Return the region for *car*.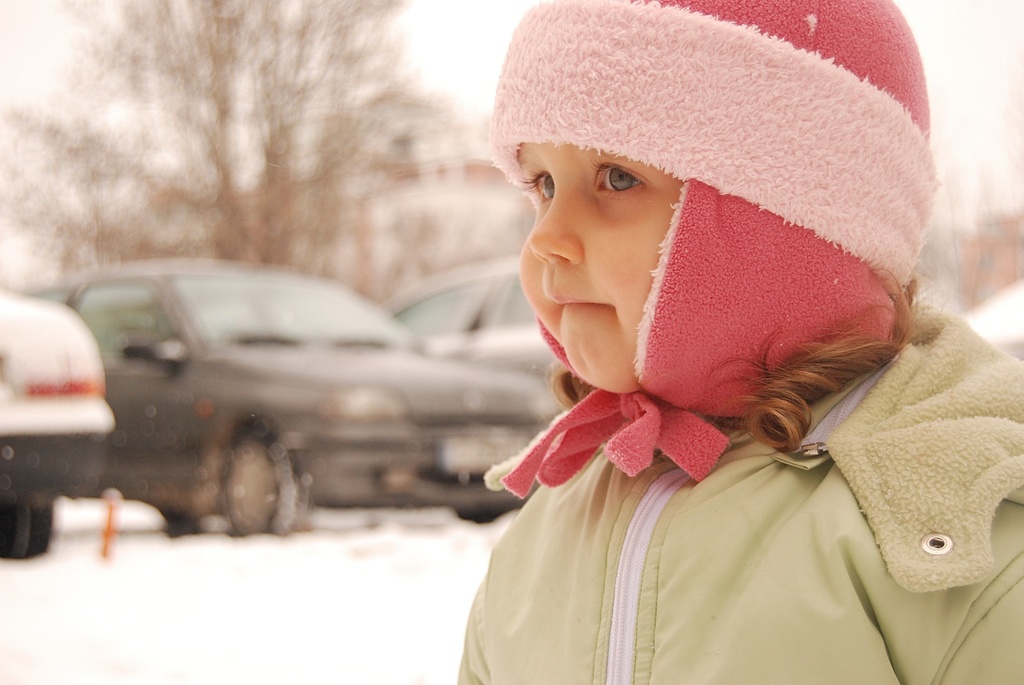
{"x1": 0, "y1": 295, "x2": 115, "y2": 560}.
